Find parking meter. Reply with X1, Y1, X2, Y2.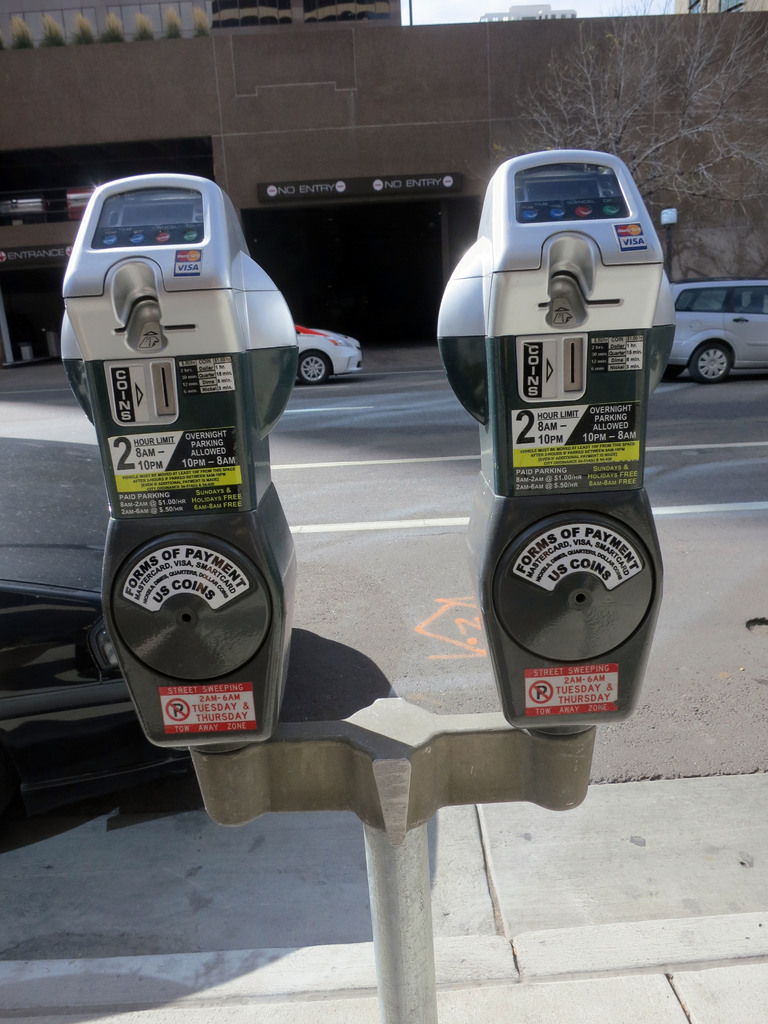
58, 166, 680, 732.
